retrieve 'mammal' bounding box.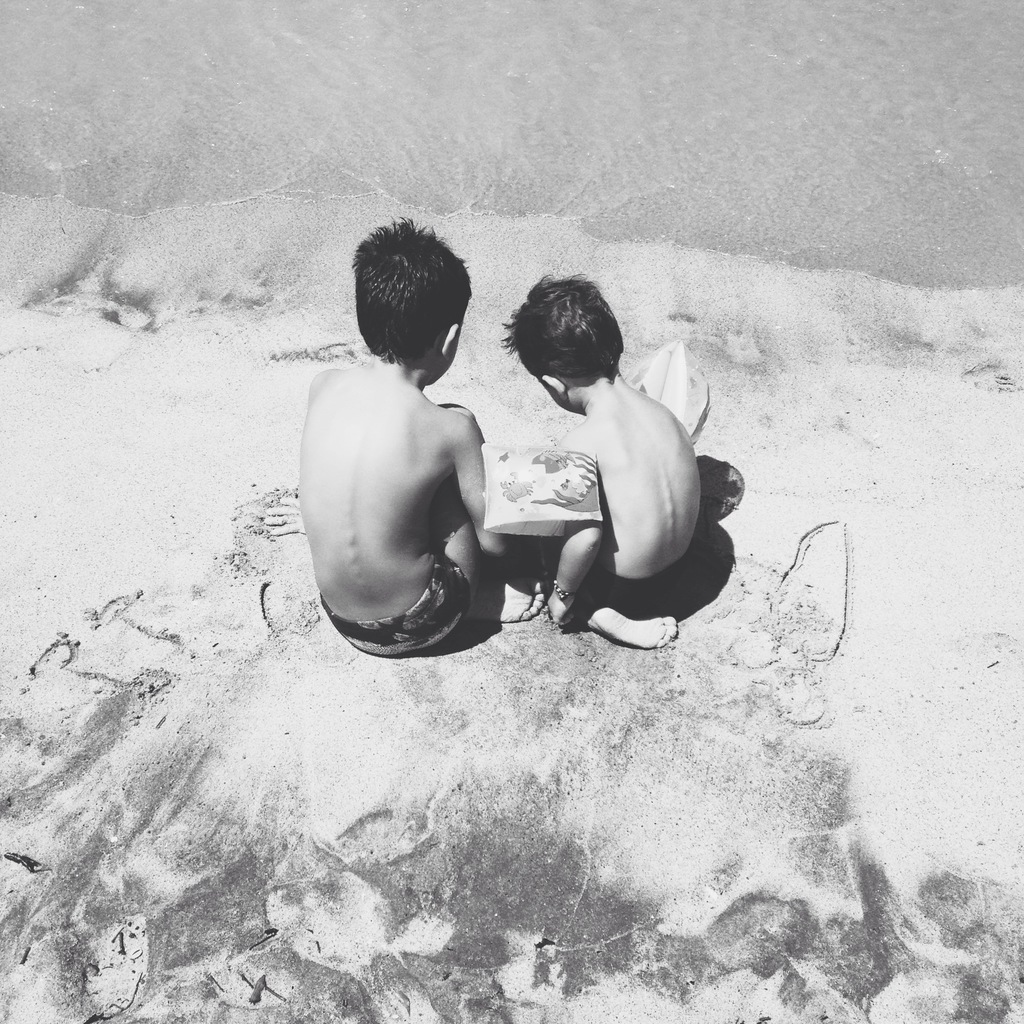
Bounding box: BBox(289, 248, 538, 657).
